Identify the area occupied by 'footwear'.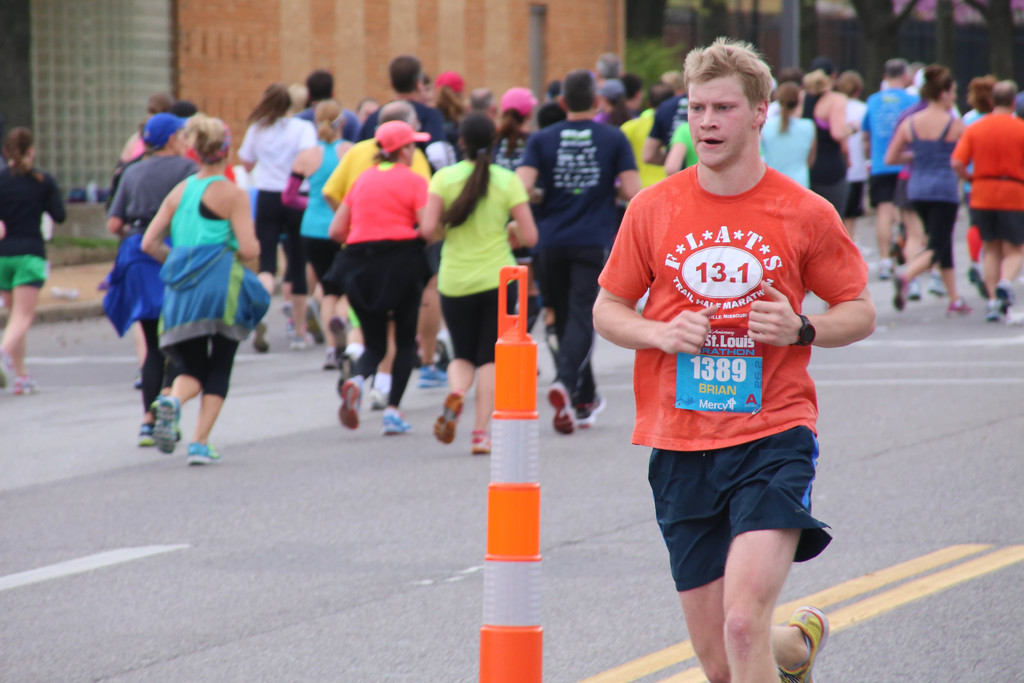
Area: left=131, top=368, right=140, bottom=390.
